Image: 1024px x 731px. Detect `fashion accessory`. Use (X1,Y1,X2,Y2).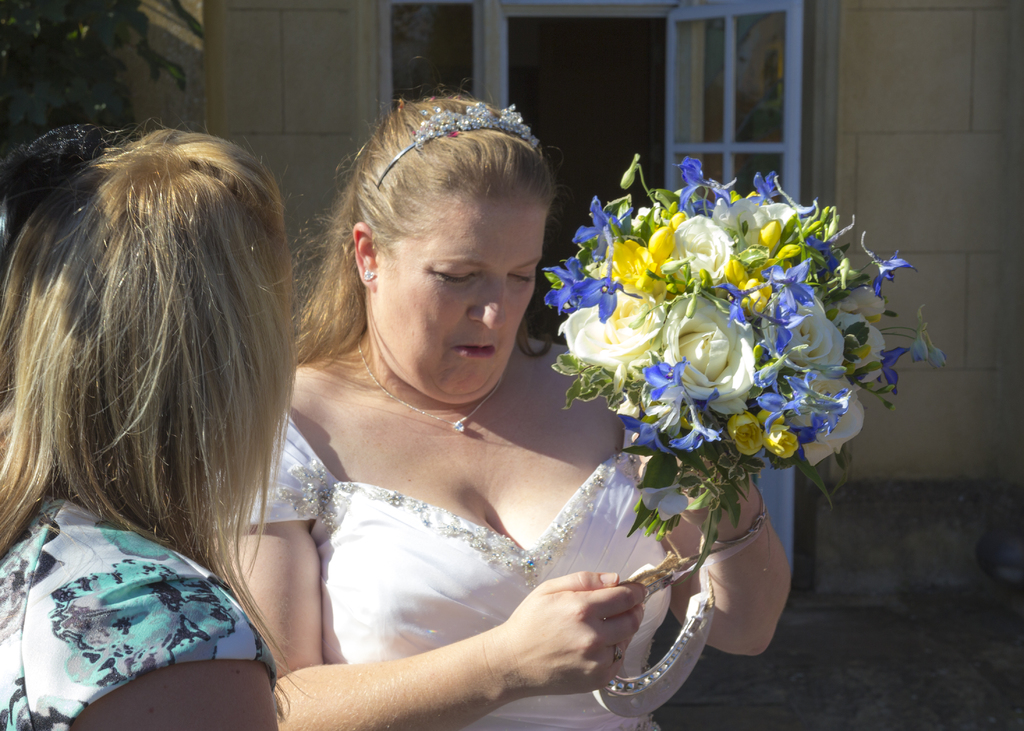
(609,640,625,663).
